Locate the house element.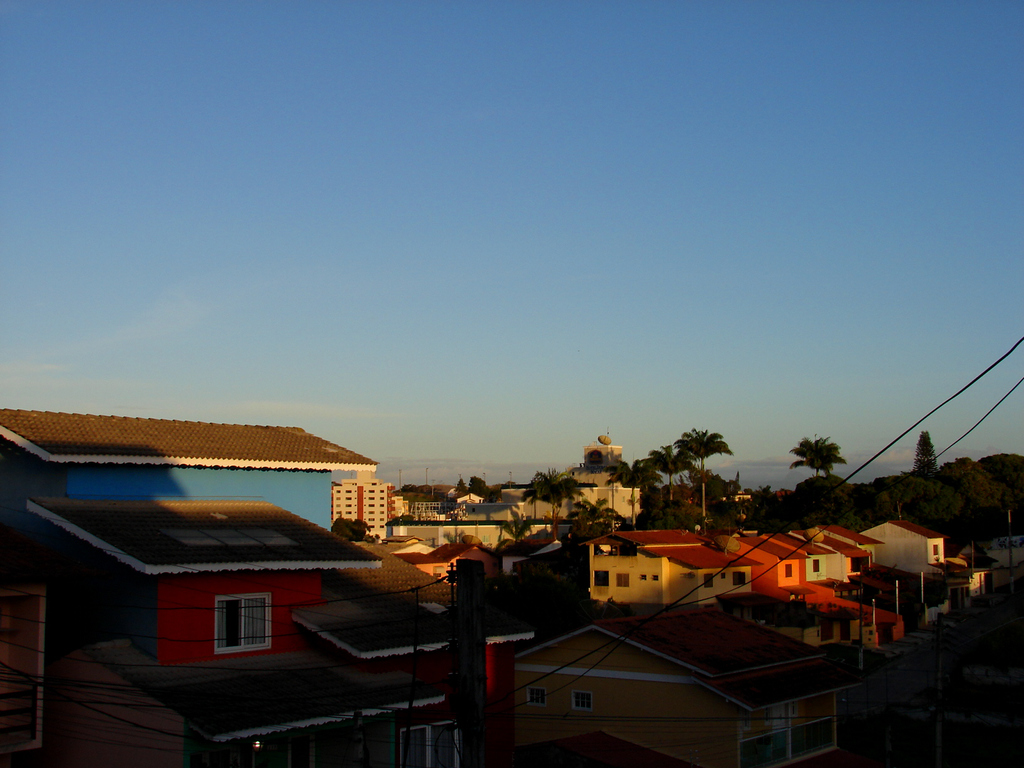
Element bbox: {"left": 715, "top": 533, "right": 903, "bottom": 644}.
